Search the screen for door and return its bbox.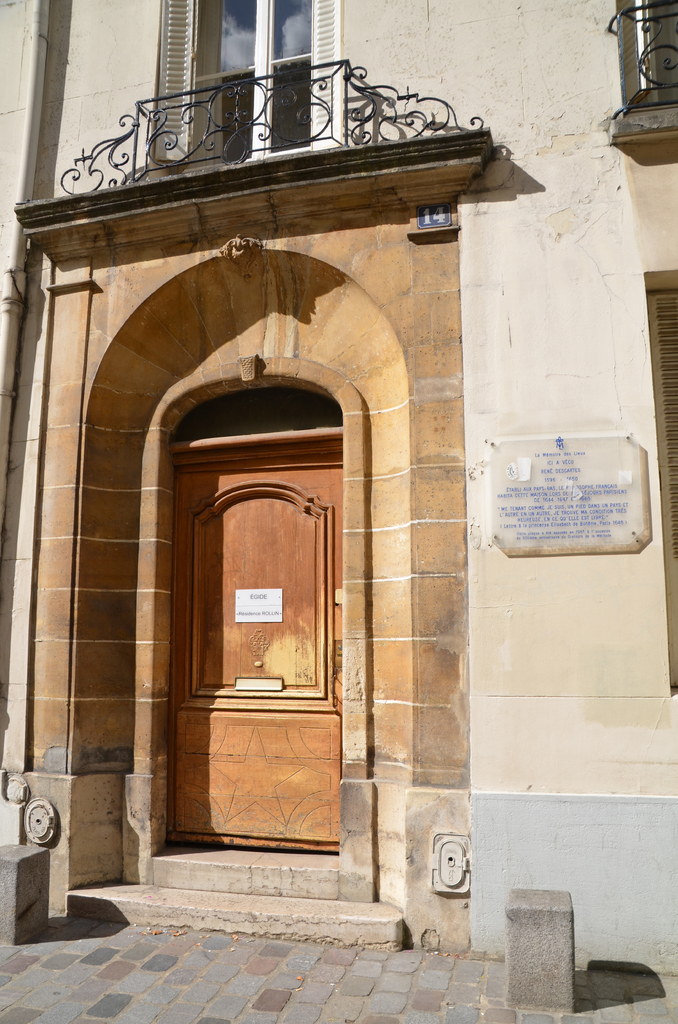
Found: select_region(159, 431, 352, 855).
